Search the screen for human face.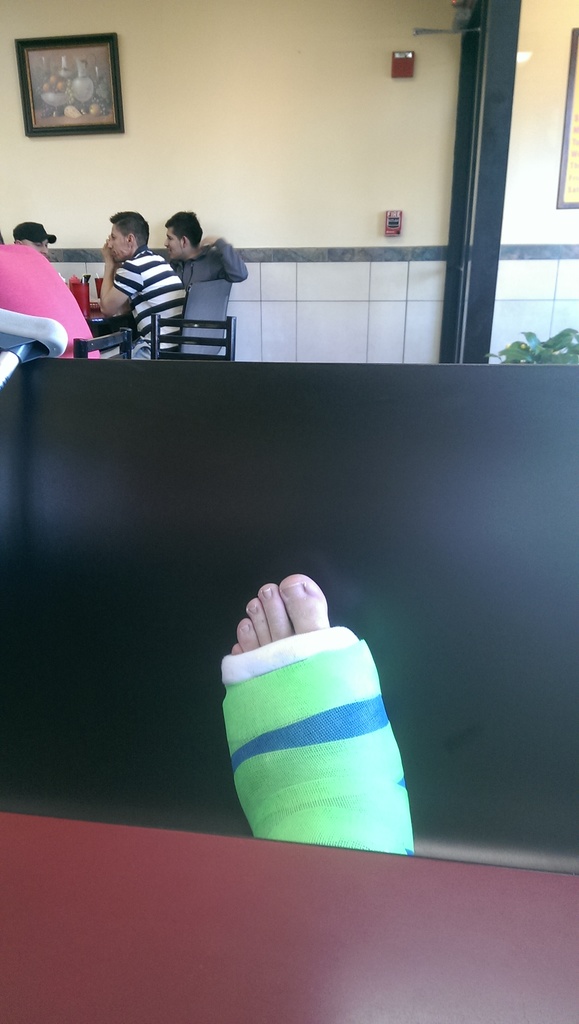
Found at bbox(160, 221, 188, 260).
